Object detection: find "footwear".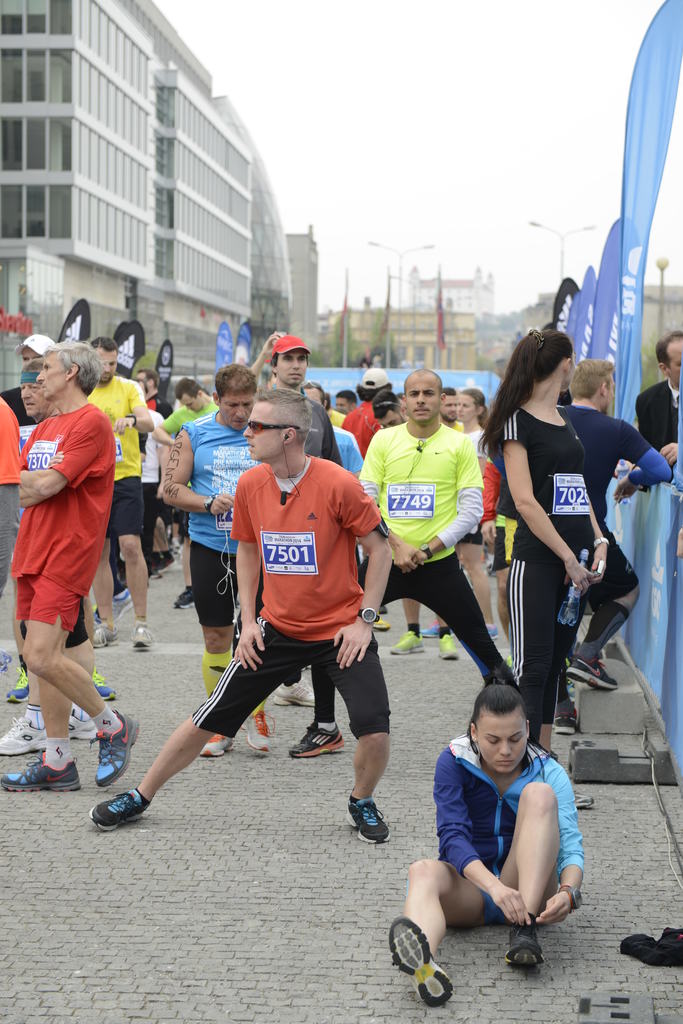
{"left": 135, "top": 620, "right": 156, "bottom": 653}.
